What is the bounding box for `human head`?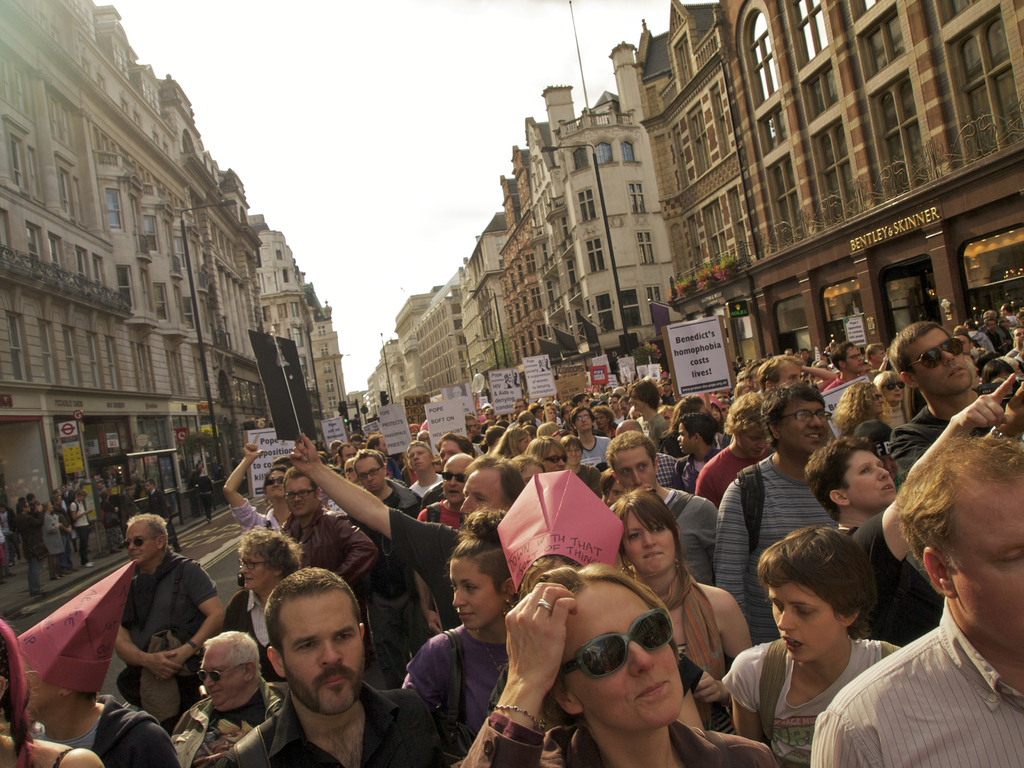
1012,326,1023,347.
